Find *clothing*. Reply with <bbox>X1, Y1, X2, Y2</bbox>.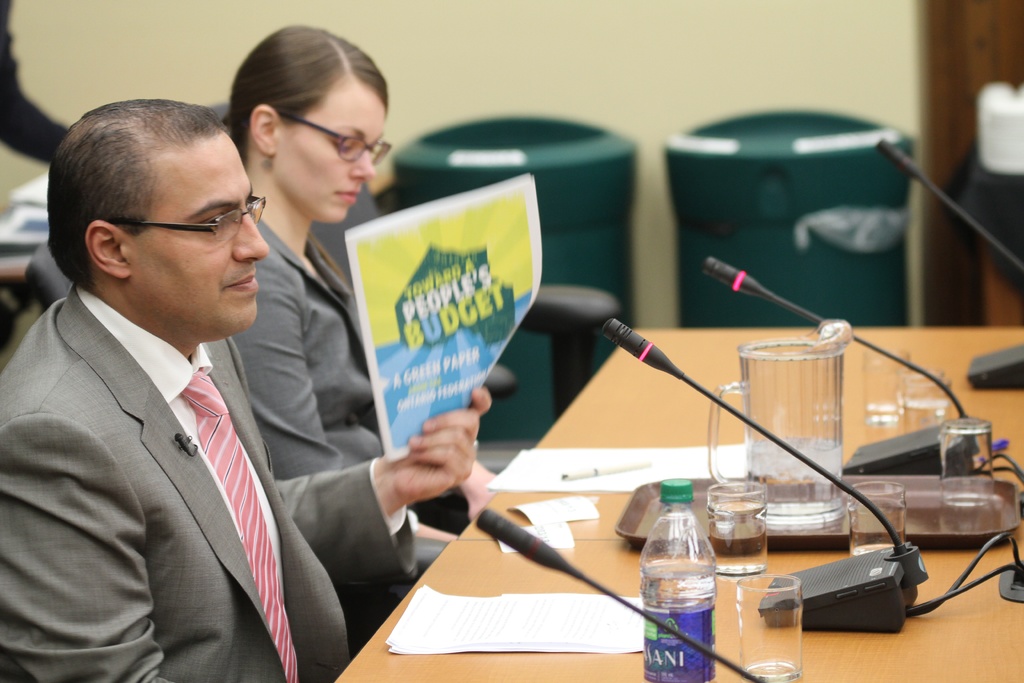
<bbox>229, 211, 470, 634</bbox>.
